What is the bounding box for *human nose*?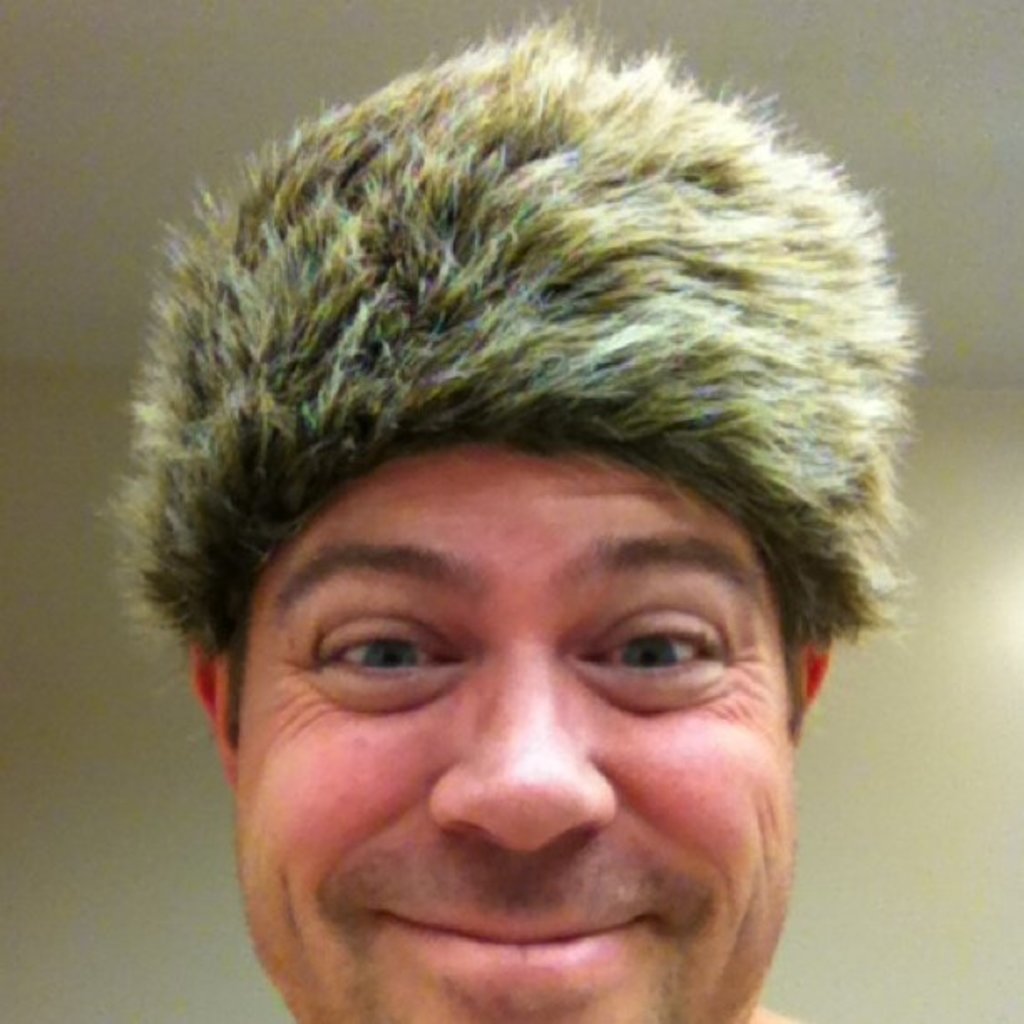
[420,627,634,862].
